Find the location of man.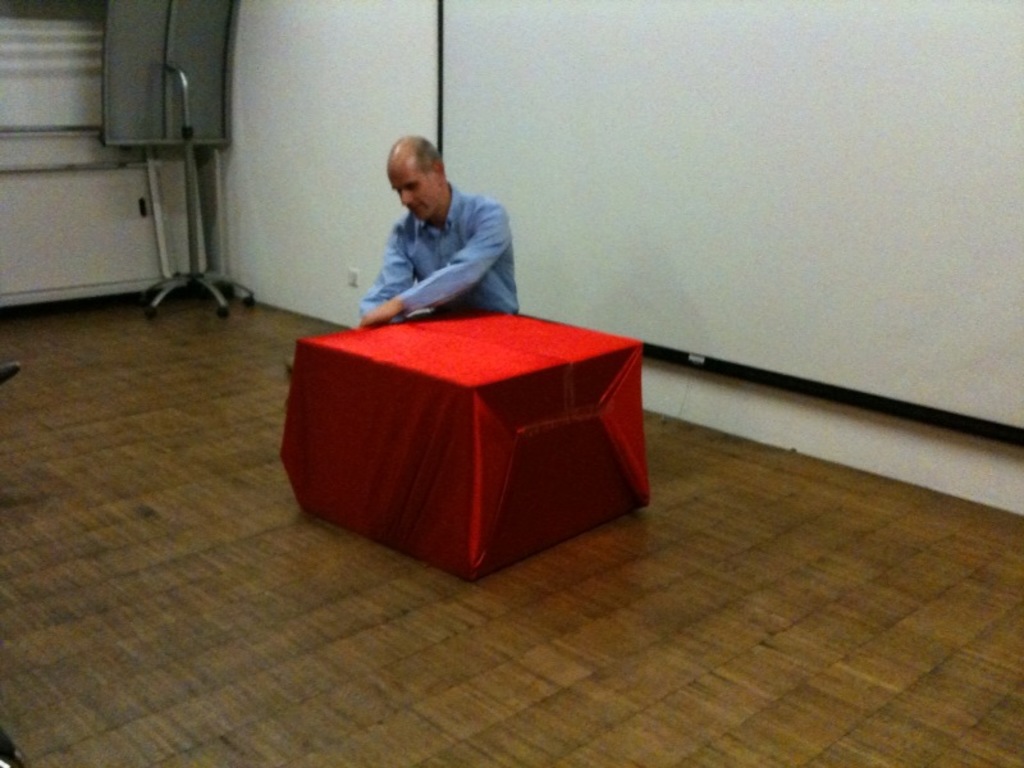
Location: [x1=333, y1=129, x2=535, y2=320].
